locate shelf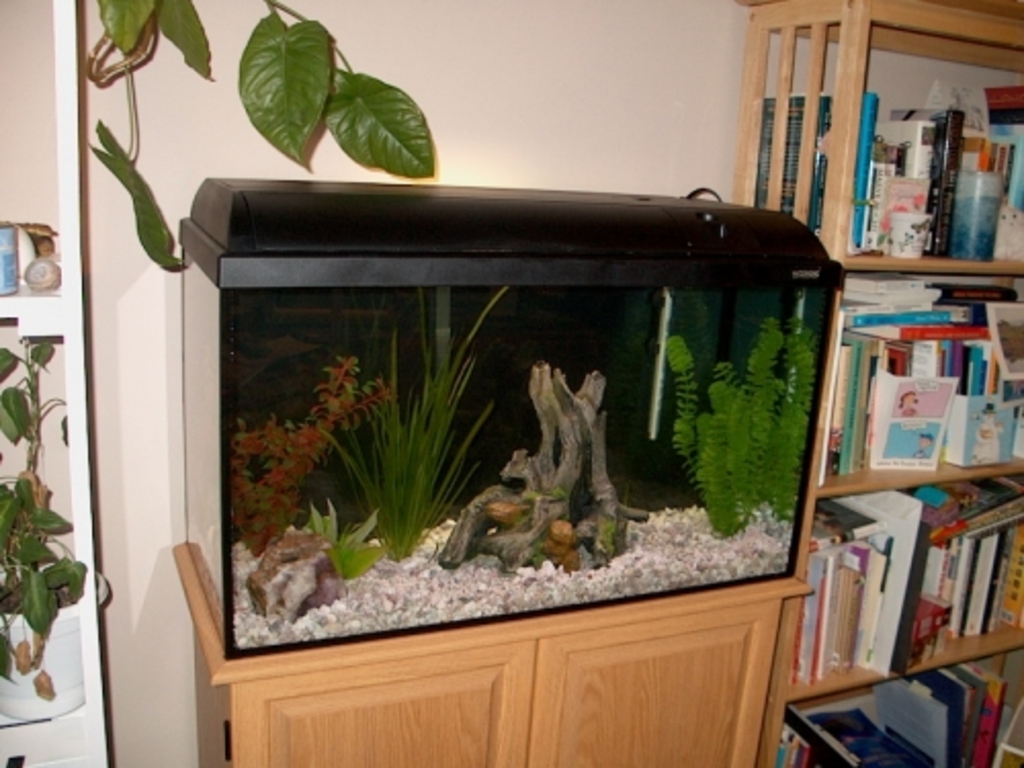
(766,12,1023,721)
